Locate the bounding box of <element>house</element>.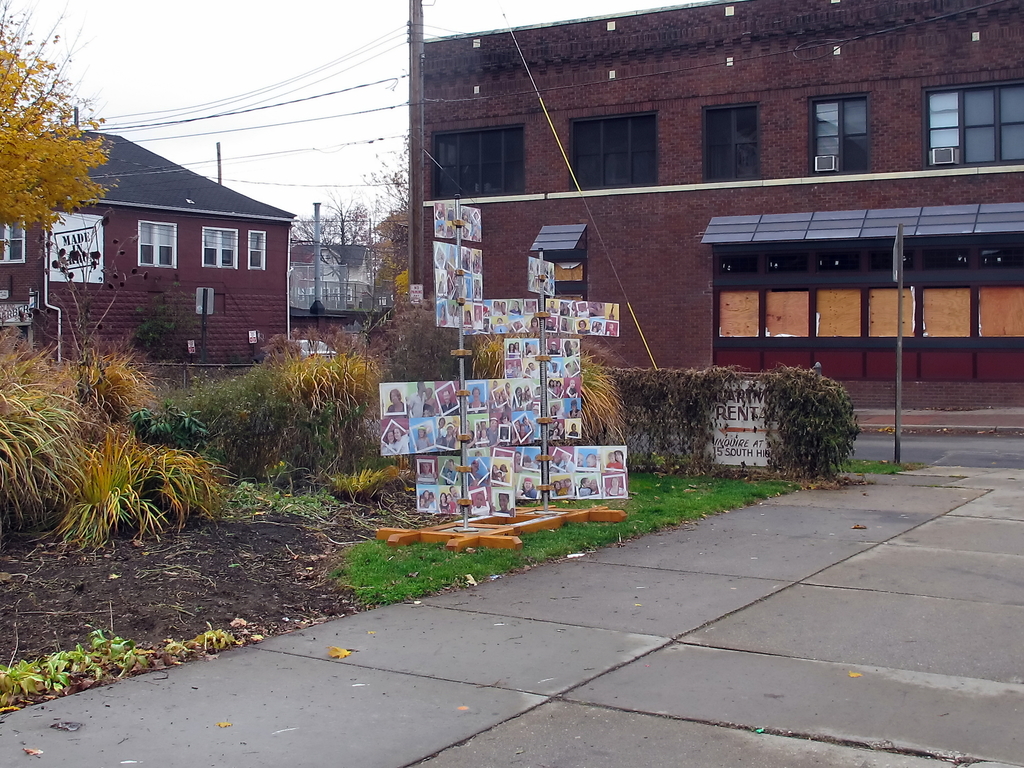
Bounding box: region(1, 135, 298, 384).
